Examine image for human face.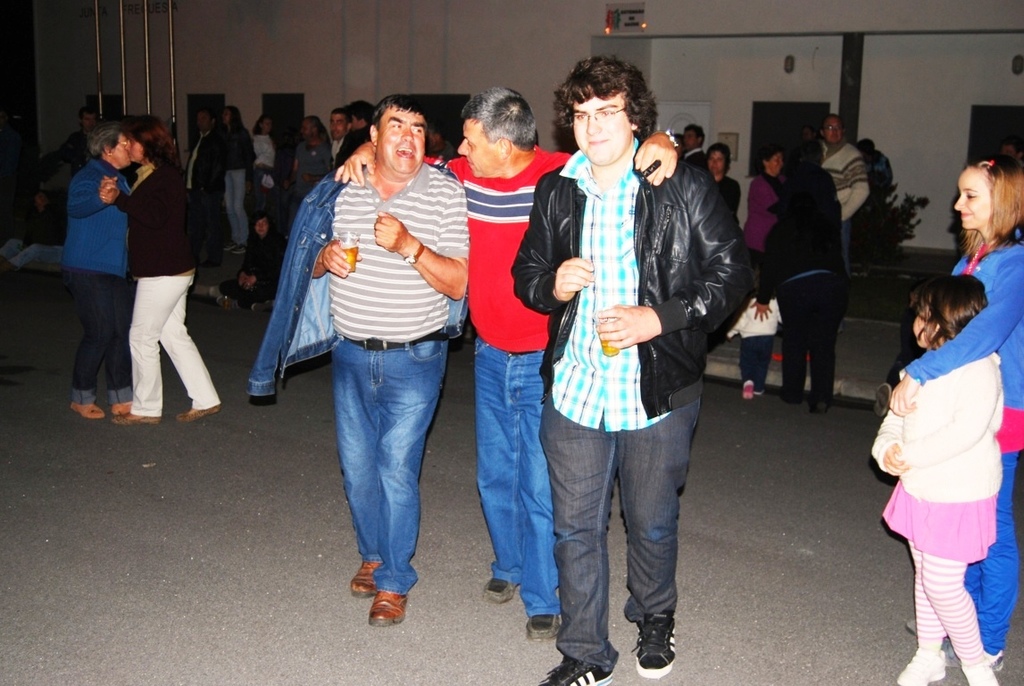
Examination result: Rect(823, 116, 840, 142).
